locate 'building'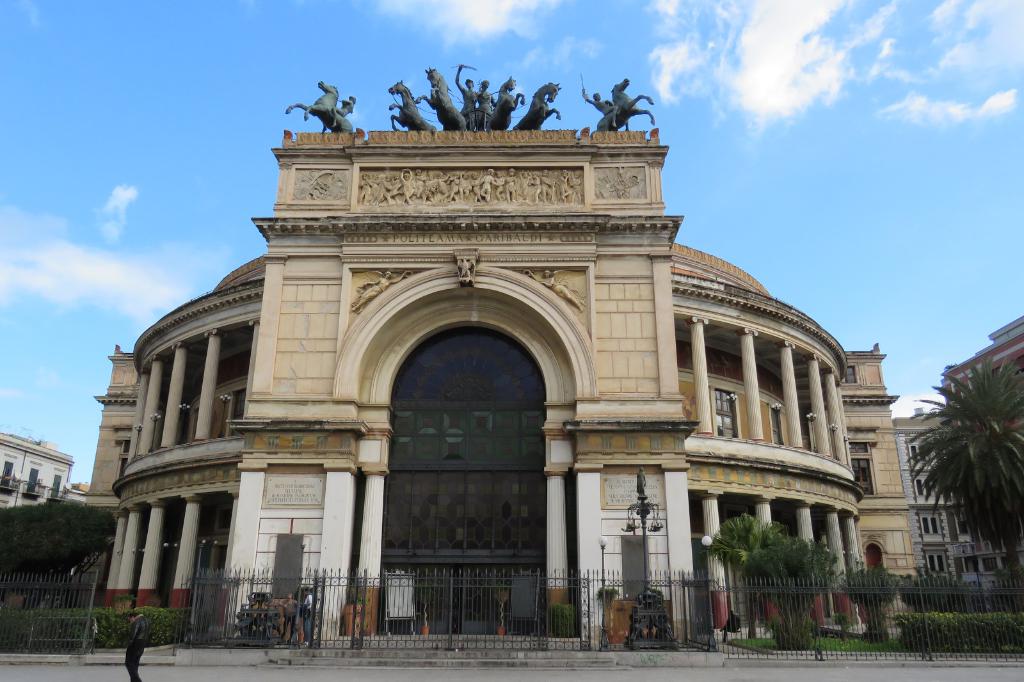
bbox=(0, 426, 72, 513)
